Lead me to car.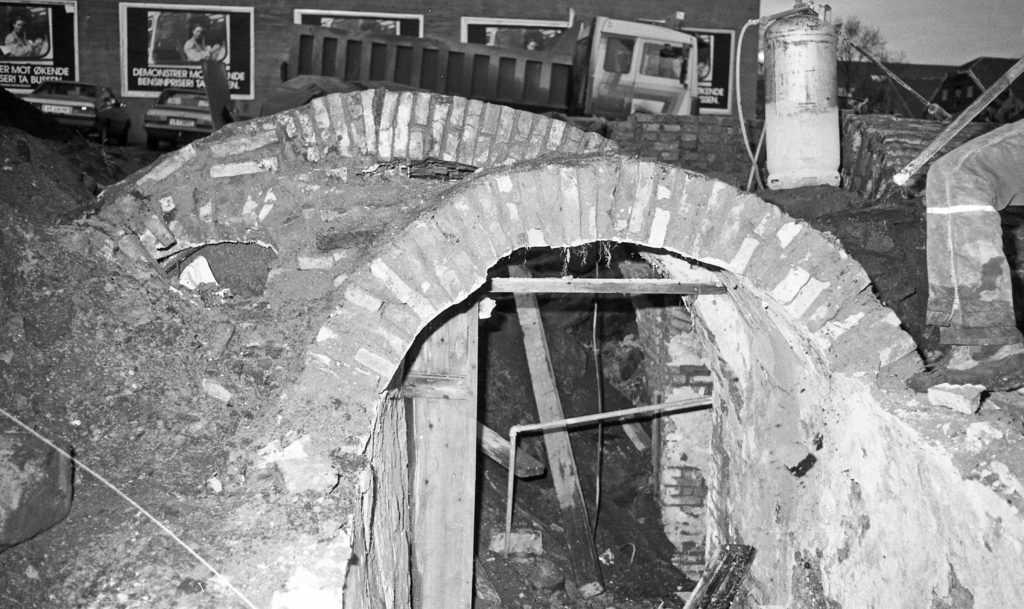
Lead to rect(141, 86, 209, 149).
